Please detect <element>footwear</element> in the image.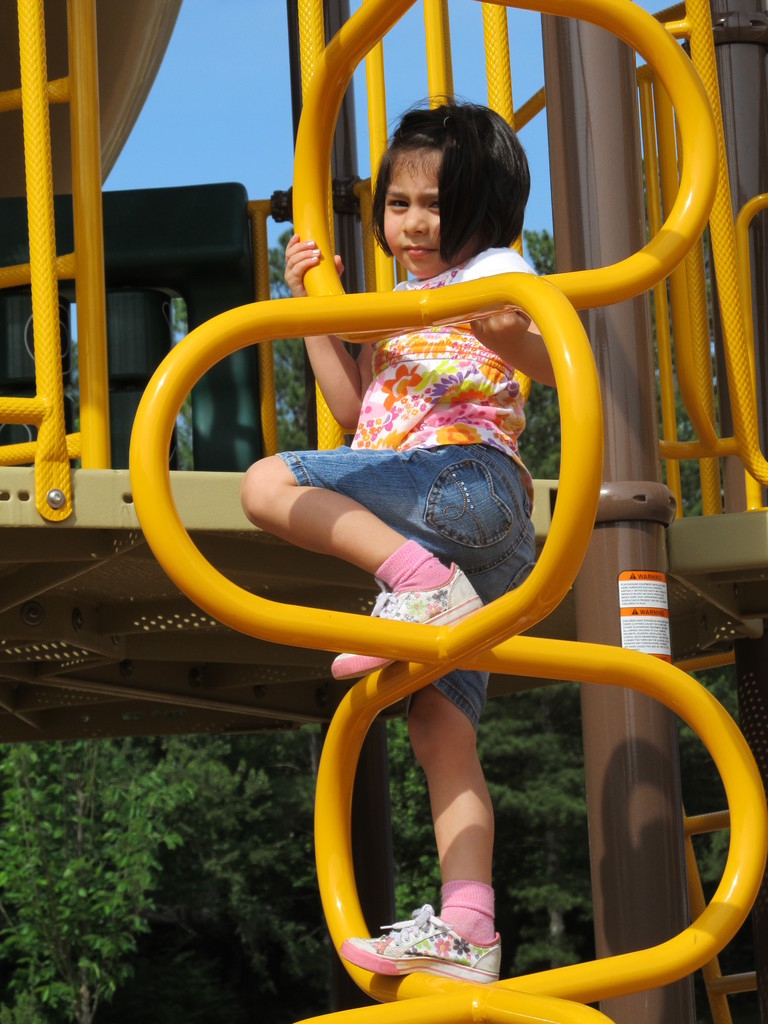
x1=331, y1=562, x2=486, y2=683.
